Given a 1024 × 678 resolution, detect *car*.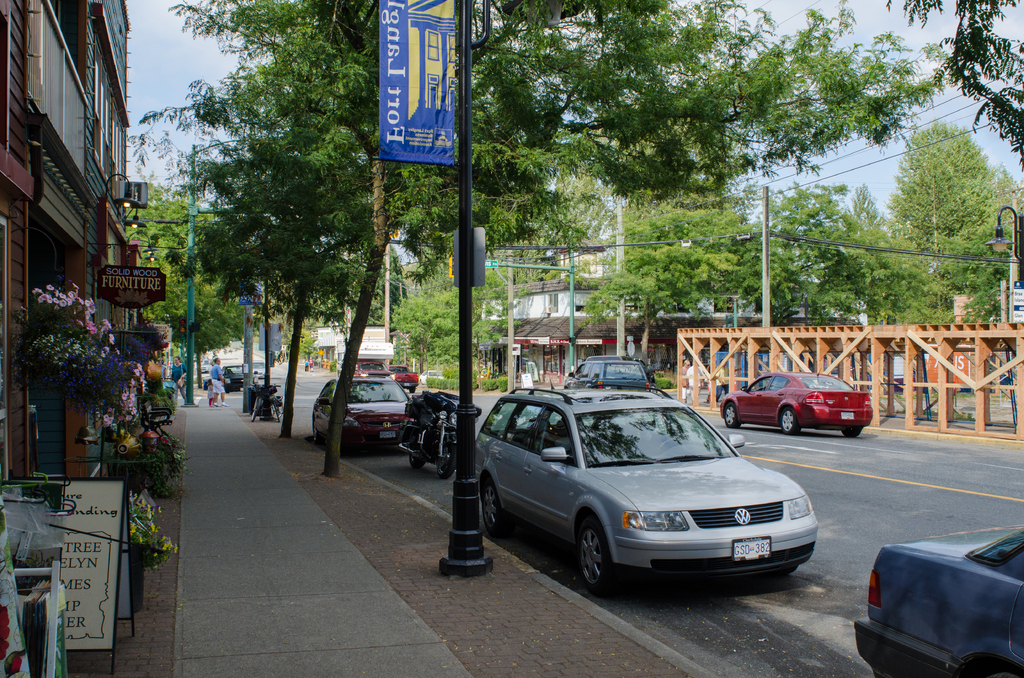
region(384, 367, 415, 389).
